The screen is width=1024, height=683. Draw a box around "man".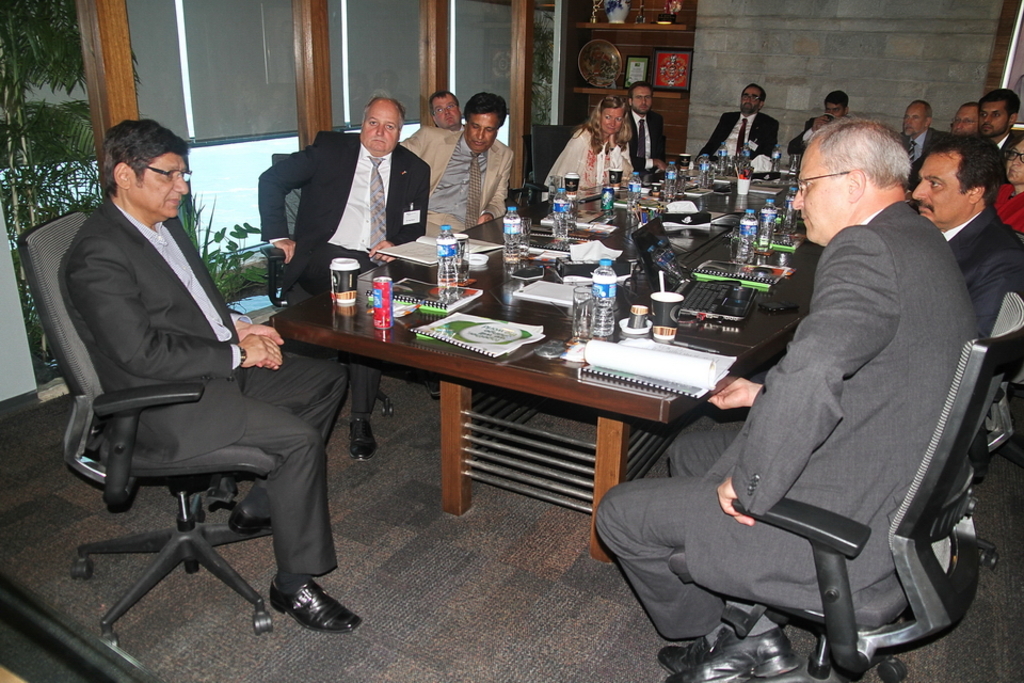
region(978, 88, 1021, 160).
